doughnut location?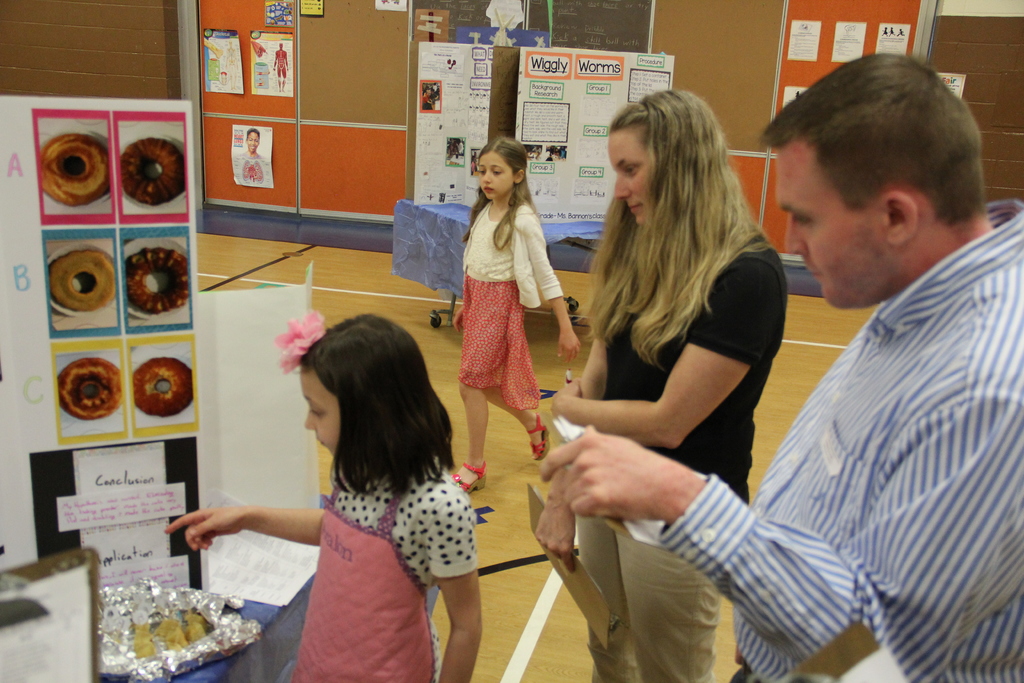
detection(40, 133, 109, 206)
